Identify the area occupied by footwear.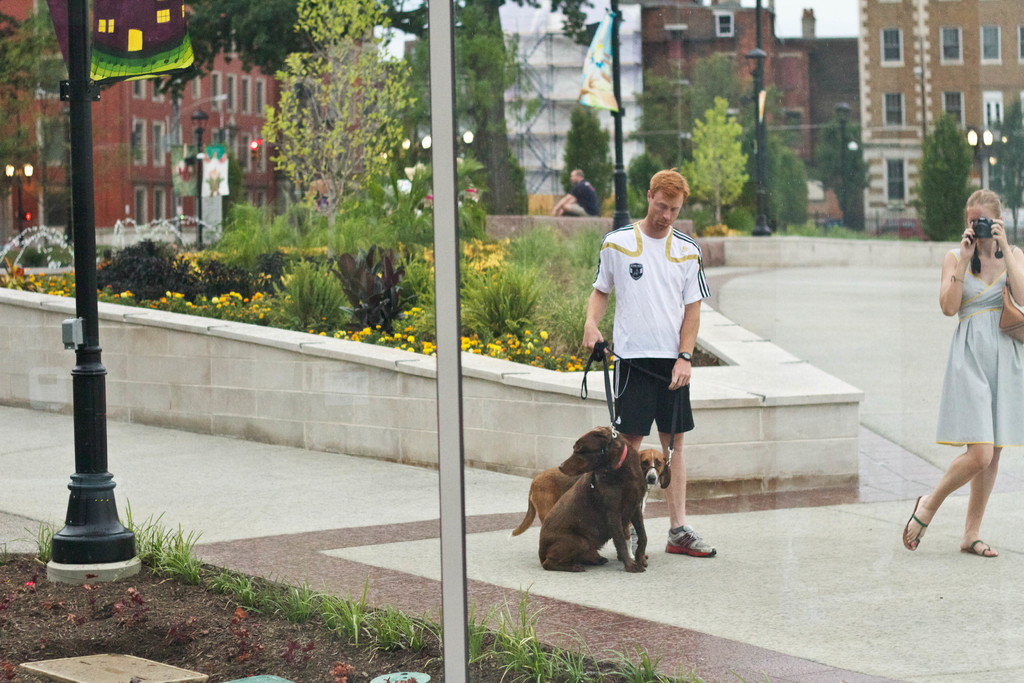
Area: {"left": 659, "top": 516, "right": 714, "bottom": 562}.
